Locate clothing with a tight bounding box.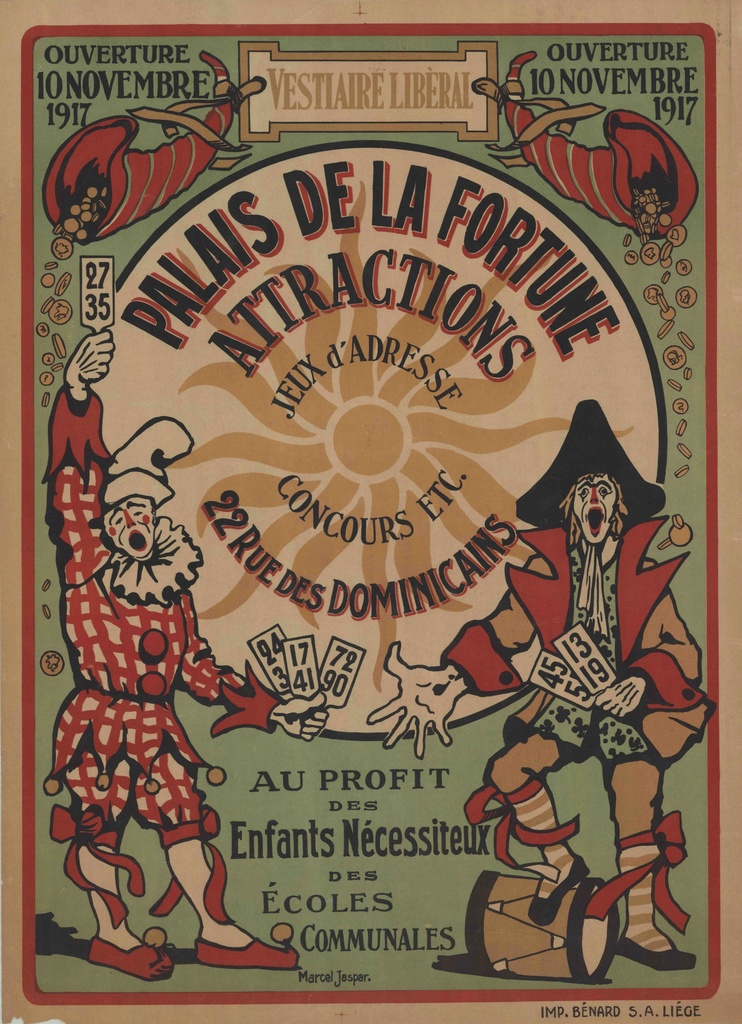
(x1=442, y1=515, x2=722, y2=799).
